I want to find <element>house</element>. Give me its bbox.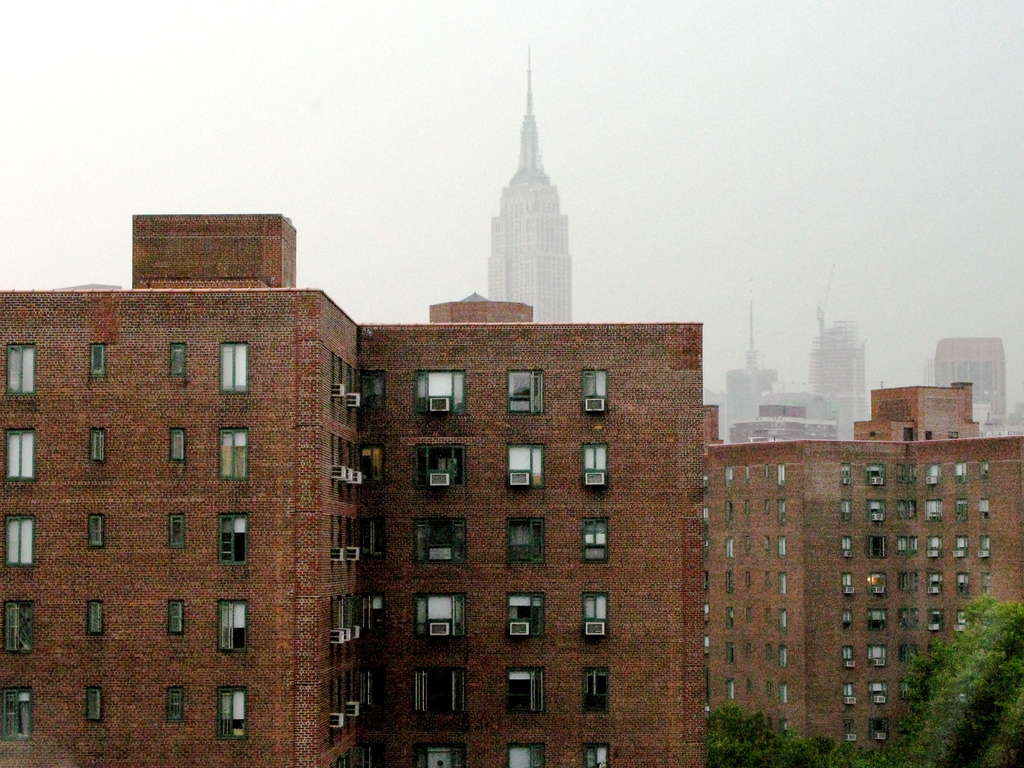
Rect(700, 371, 771, 410).
